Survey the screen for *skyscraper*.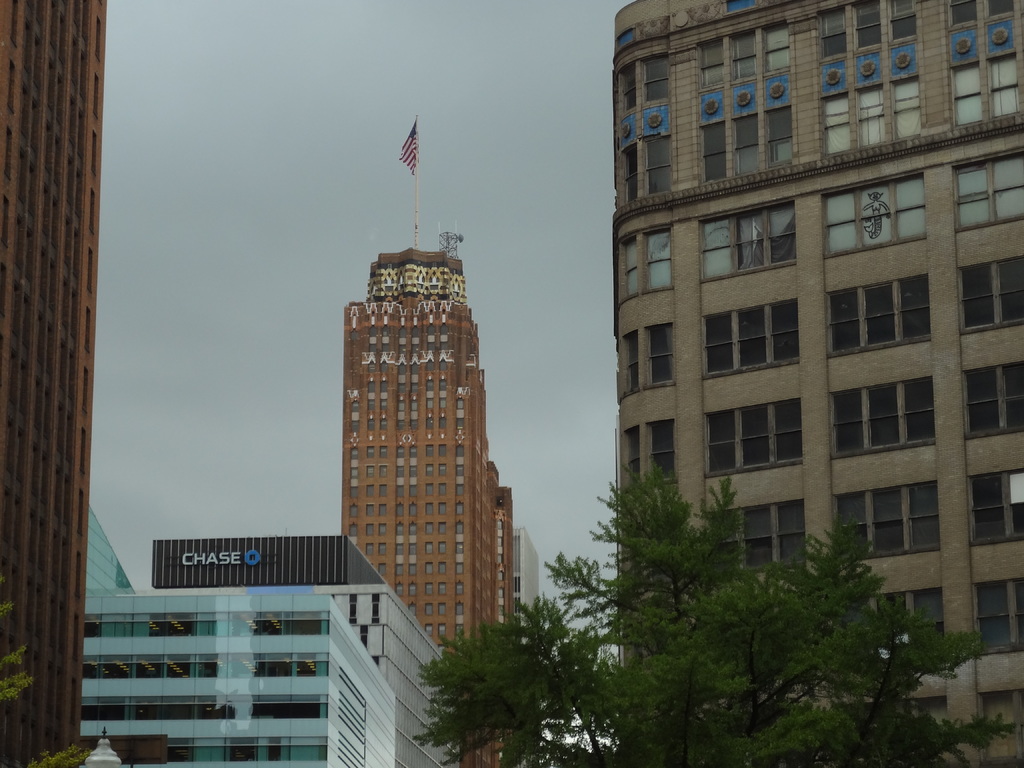
Survey found: bbox=(587, 10, 1002, 660).
